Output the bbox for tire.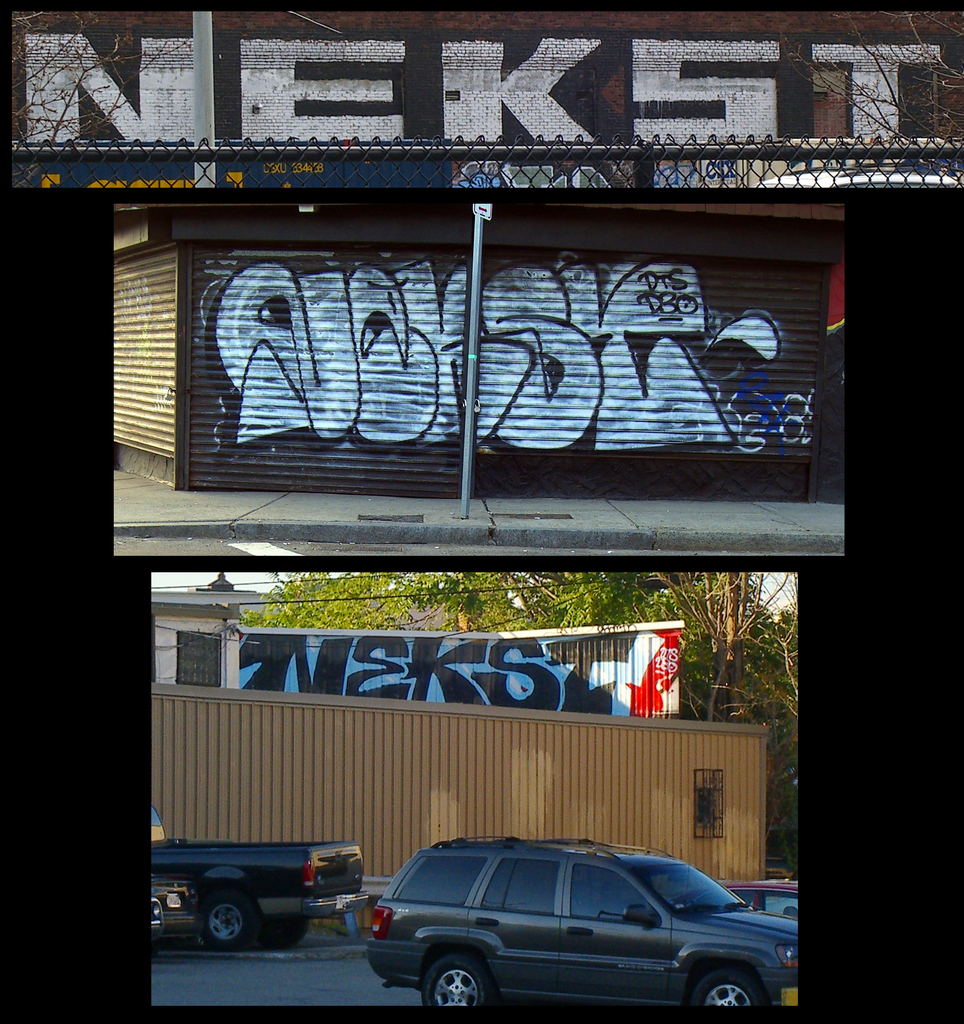
pyautogui.locateOnScreen(429, 945, 504, 1011).
